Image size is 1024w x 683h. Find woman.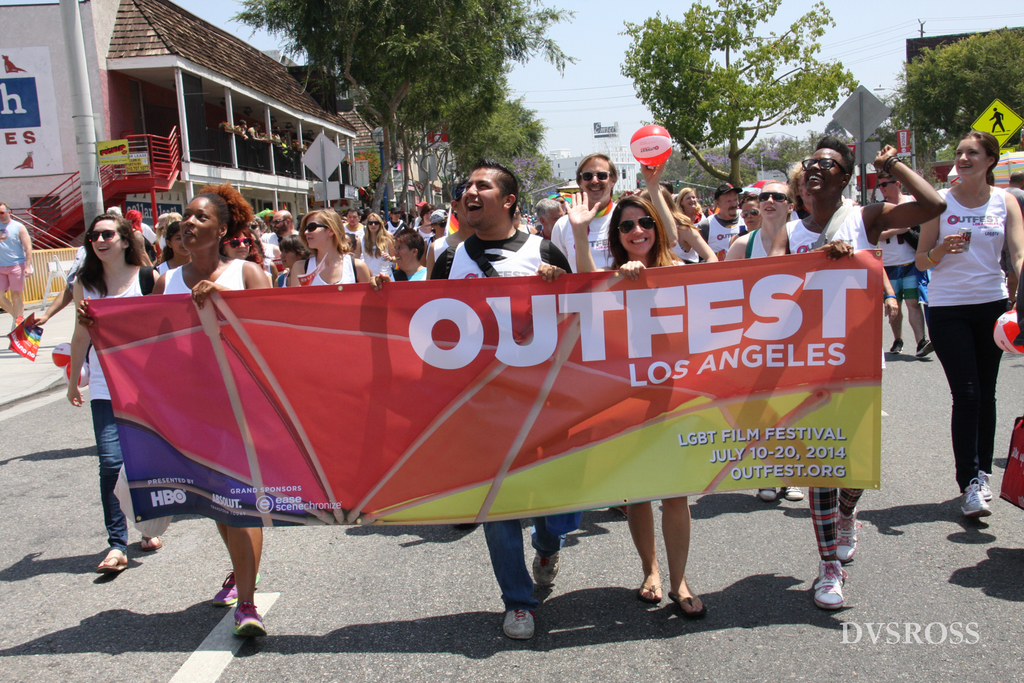
Rect(271, 234, 317, 289).
